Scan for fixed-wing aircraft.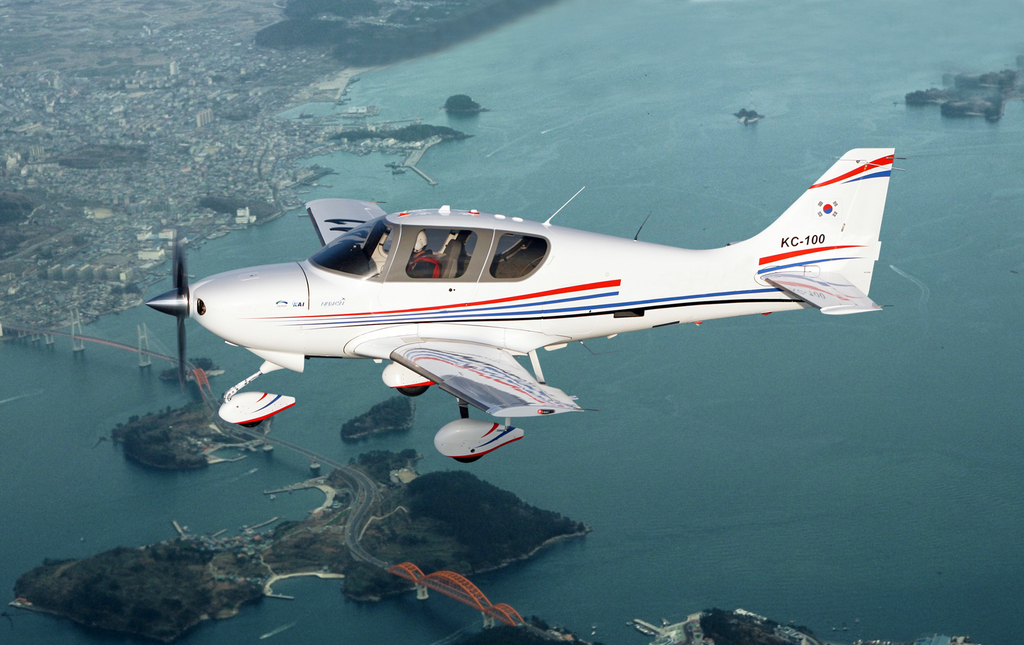
Scan result: box=[146, 152, 899, 463].
